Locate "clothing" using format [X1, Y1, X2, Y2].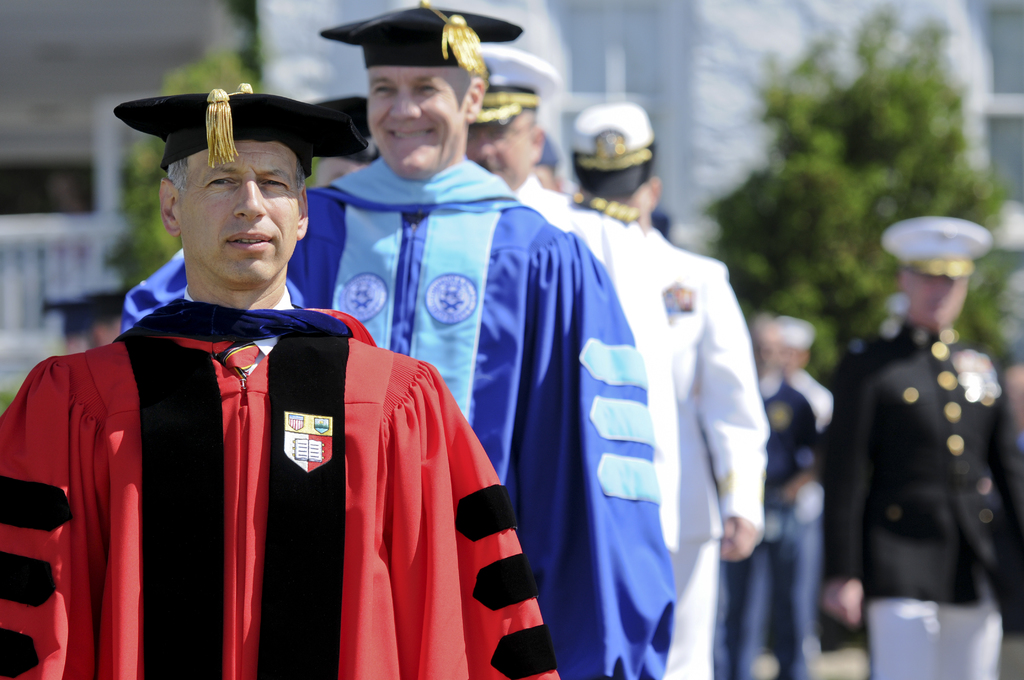
[812, 254, 1016, 661].
